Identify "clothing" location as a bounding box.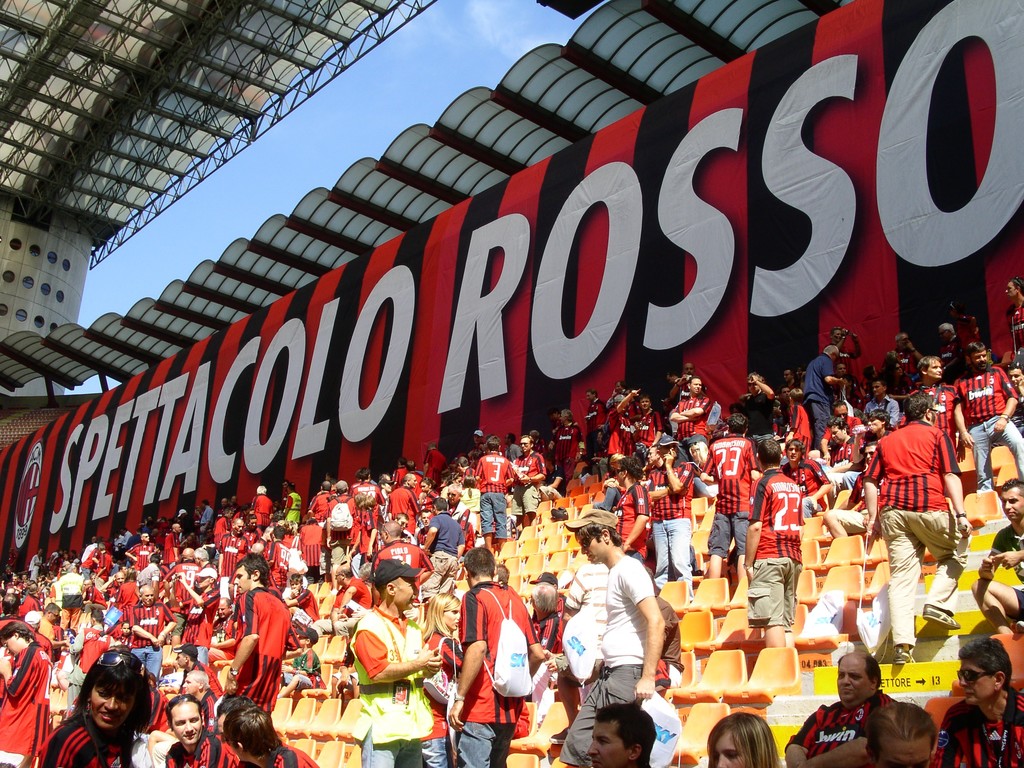
<bbox>934, 683, 1023, 767</bbox>.
